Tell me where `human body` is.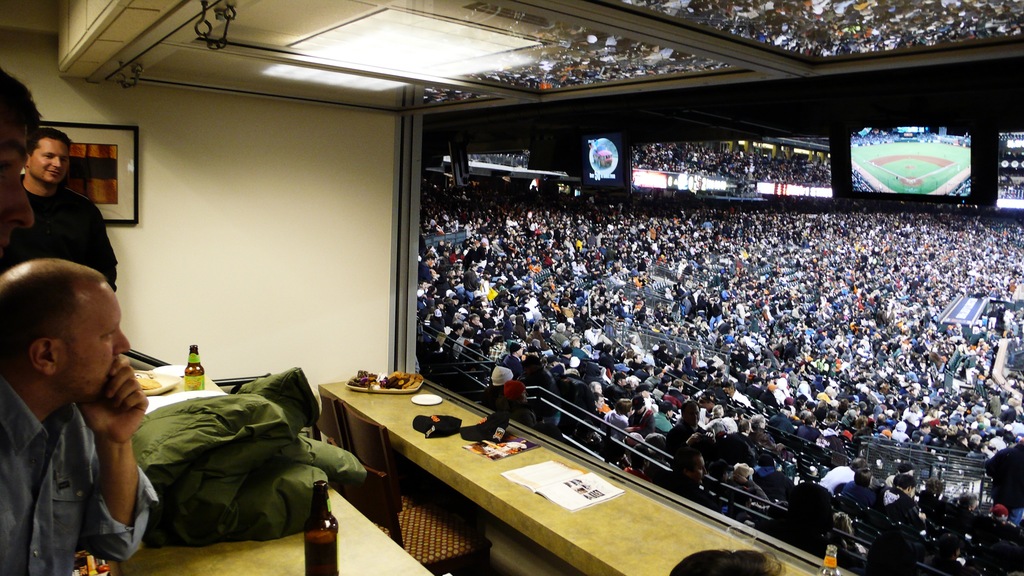
`human body` is at (left=541, top=230, right=557, bottom=230).
